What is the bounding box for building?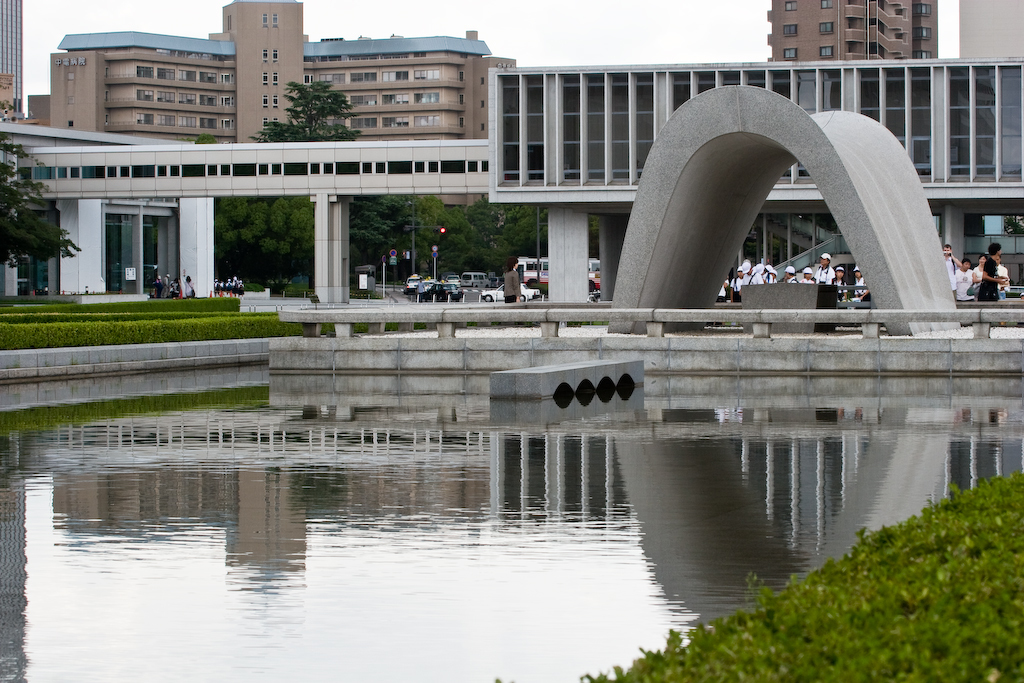
{"x1": 763, "y1": 0, "x2": 940, "y2": 57}.
